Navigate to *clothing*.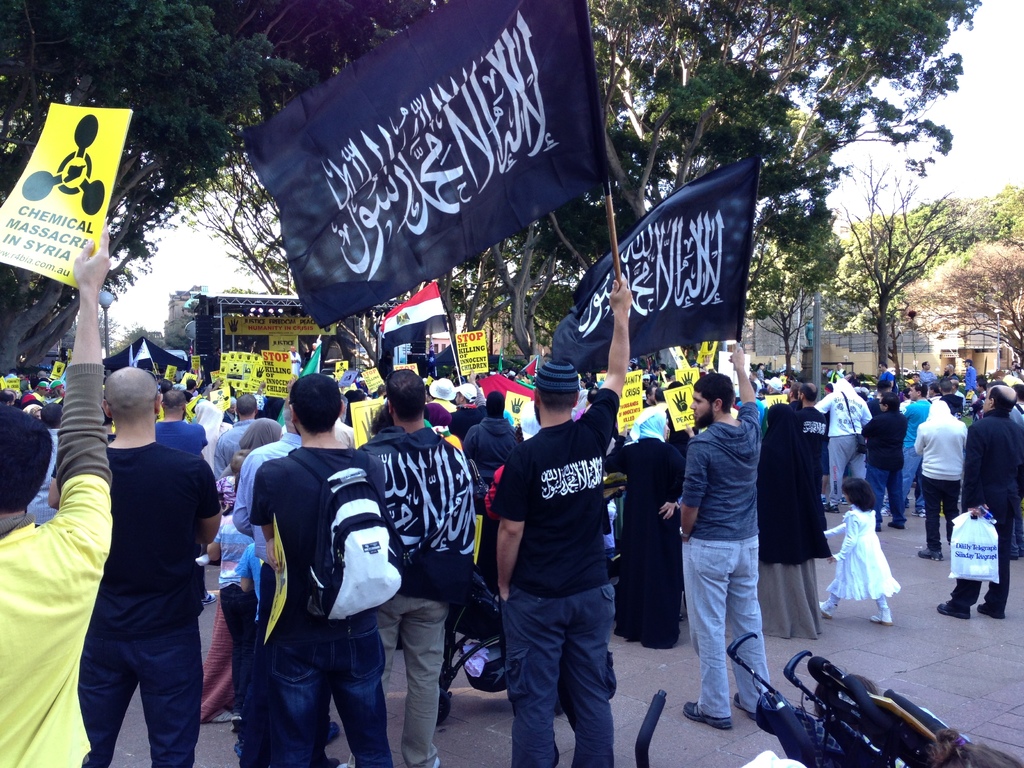
Navigation target: <bbox>820, 503, 910, 618</bbox>.
